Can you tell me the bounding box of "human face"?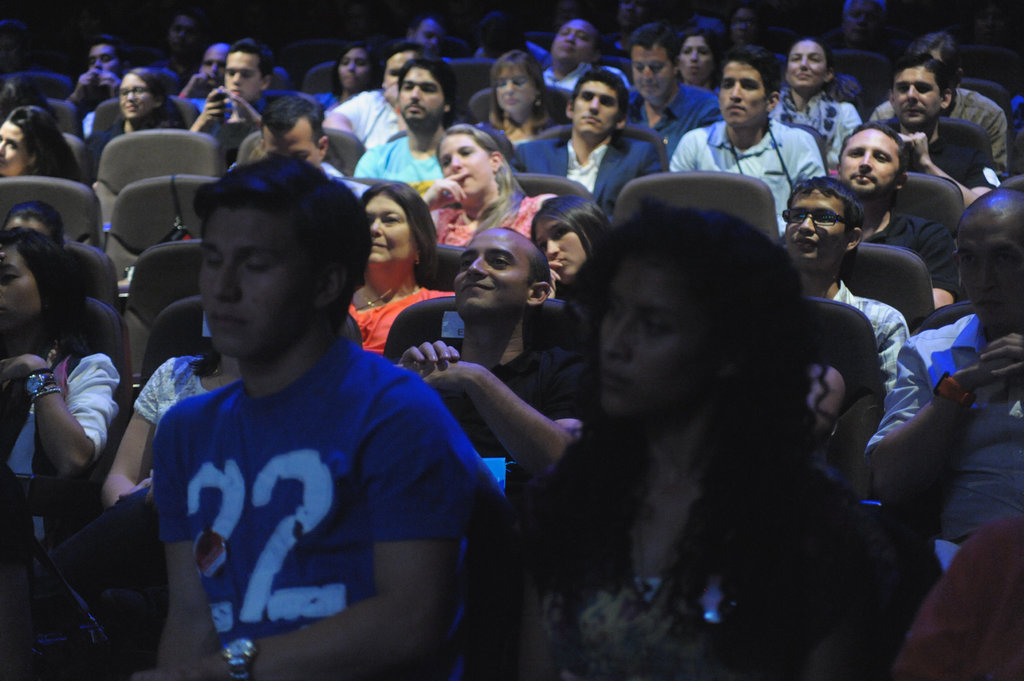
Rect(454, 228, 527, 313).
